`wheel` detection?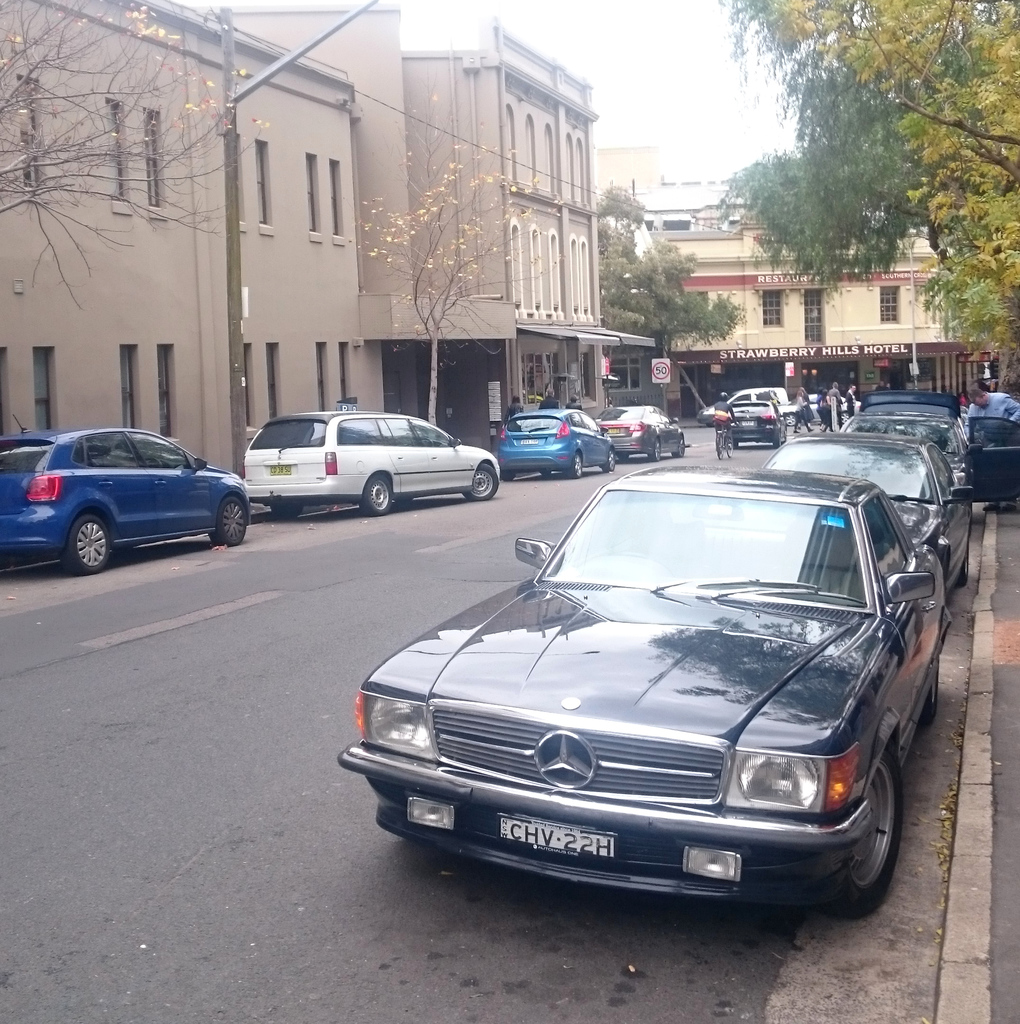
select_region(735, 440, 738, 447)
